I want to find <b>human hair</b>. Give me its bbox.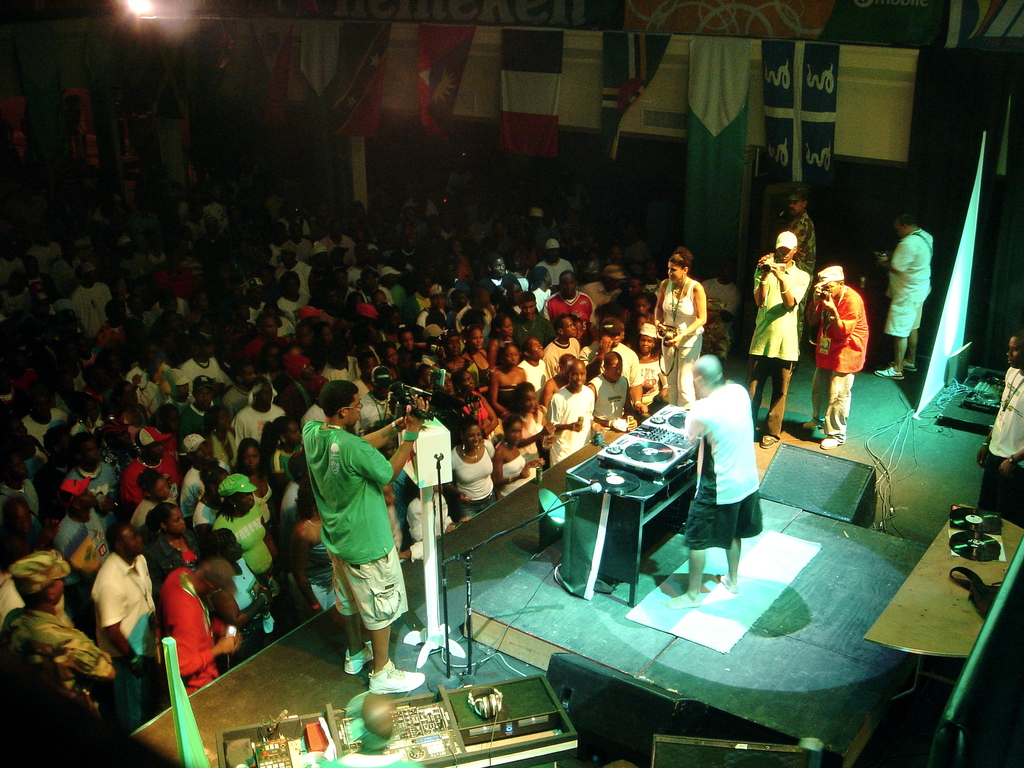
rect(799, 198, 808, 206).
